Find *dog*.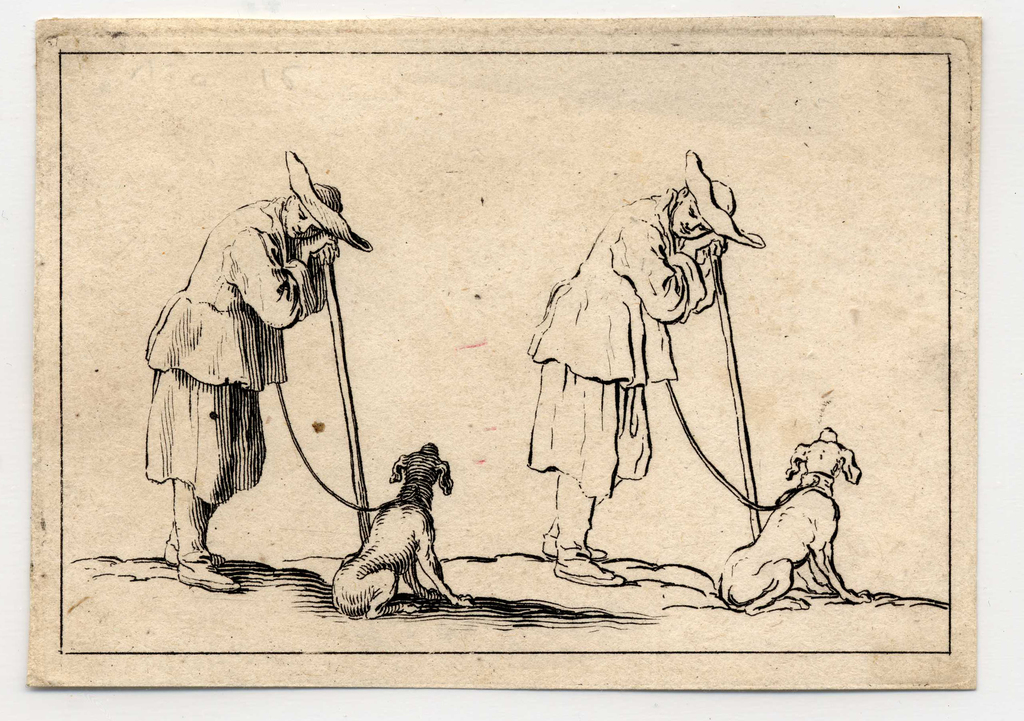
l=719, t=423, r=870, b=613.
